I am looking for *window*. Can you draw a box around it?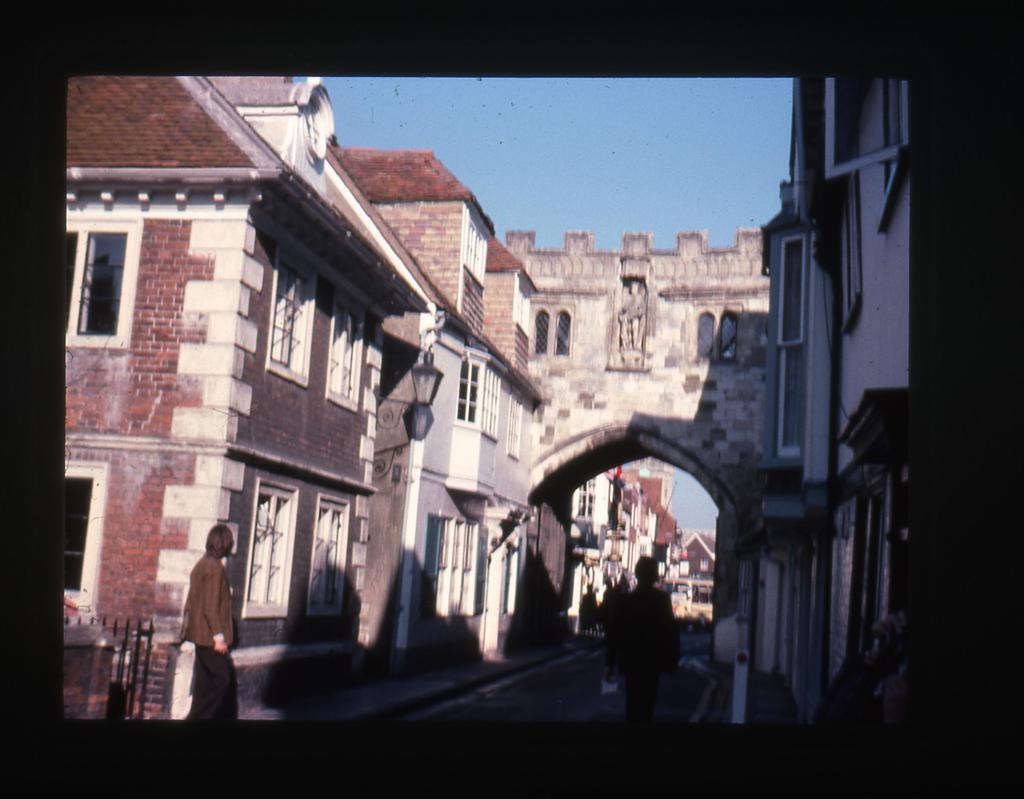
Sure, the bounding box is (left=689, top=300, right=739, bottom=364).
